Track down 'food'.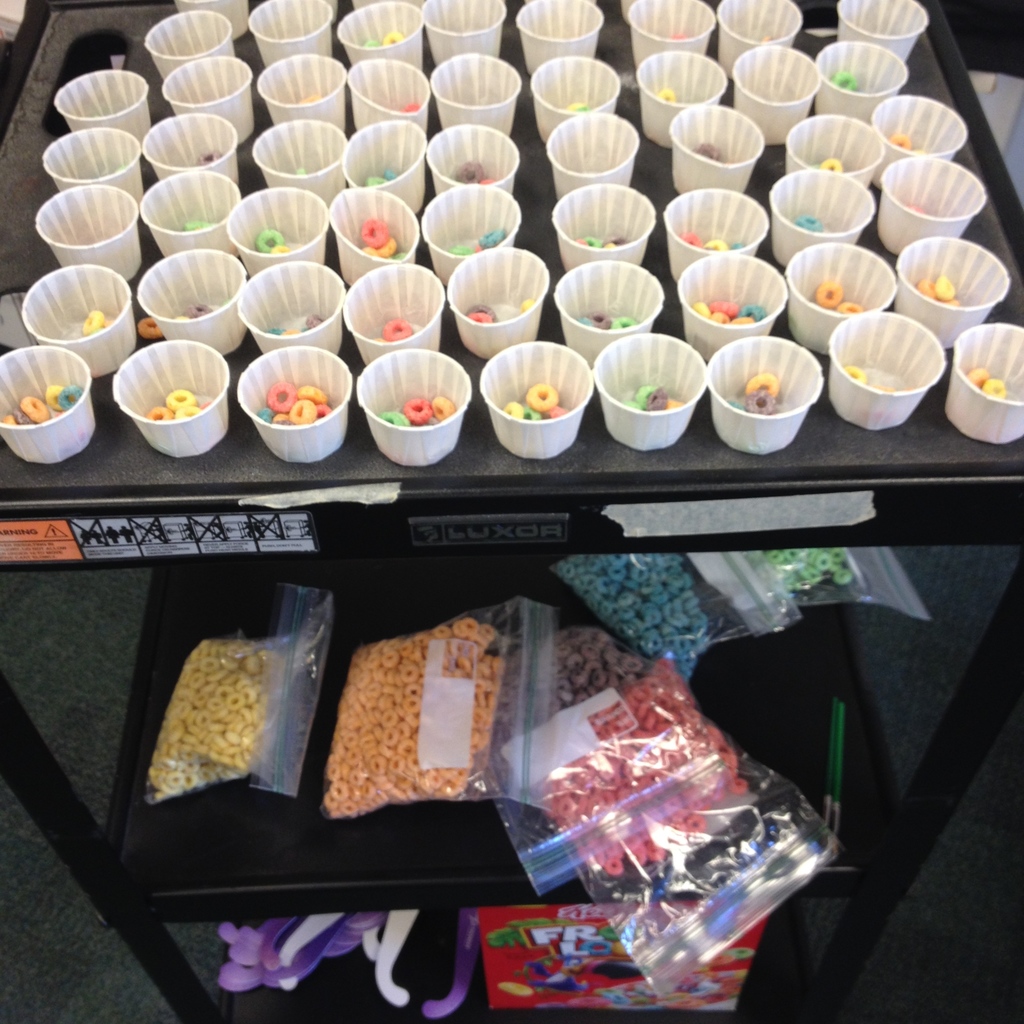
Tracked to (left=186, top=214, right=212, bottom=234).
